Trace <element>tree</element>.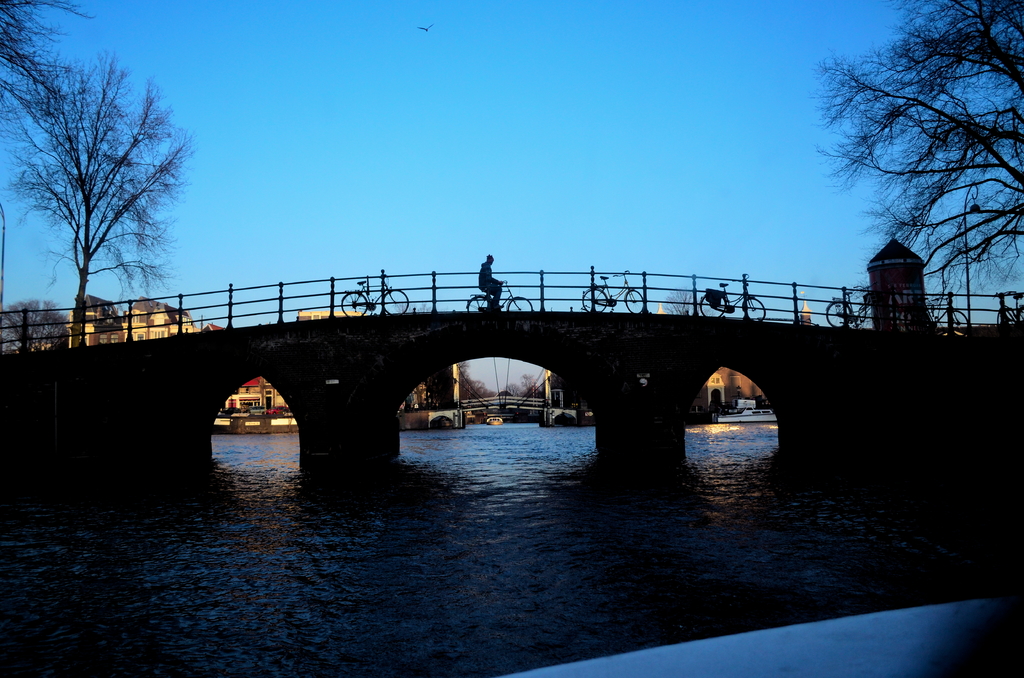
Traced to <region>519, 375, 539, 401</region>.
